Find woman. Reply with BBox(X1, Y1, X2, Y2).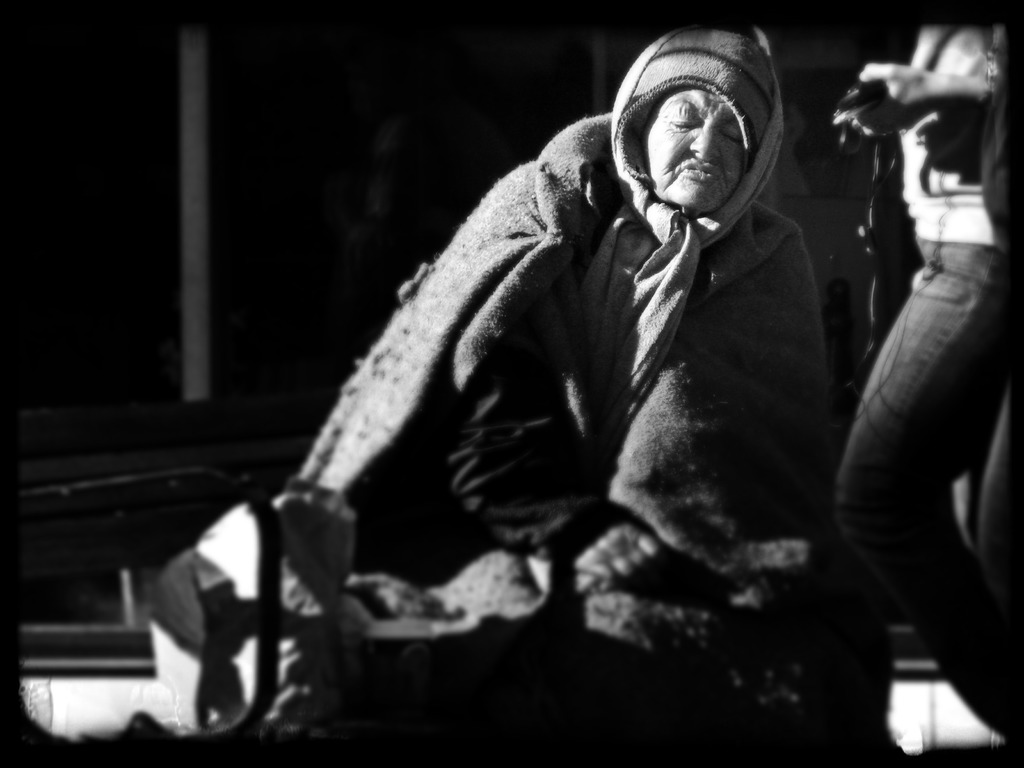
BBox(232, 0, 879, 728).
